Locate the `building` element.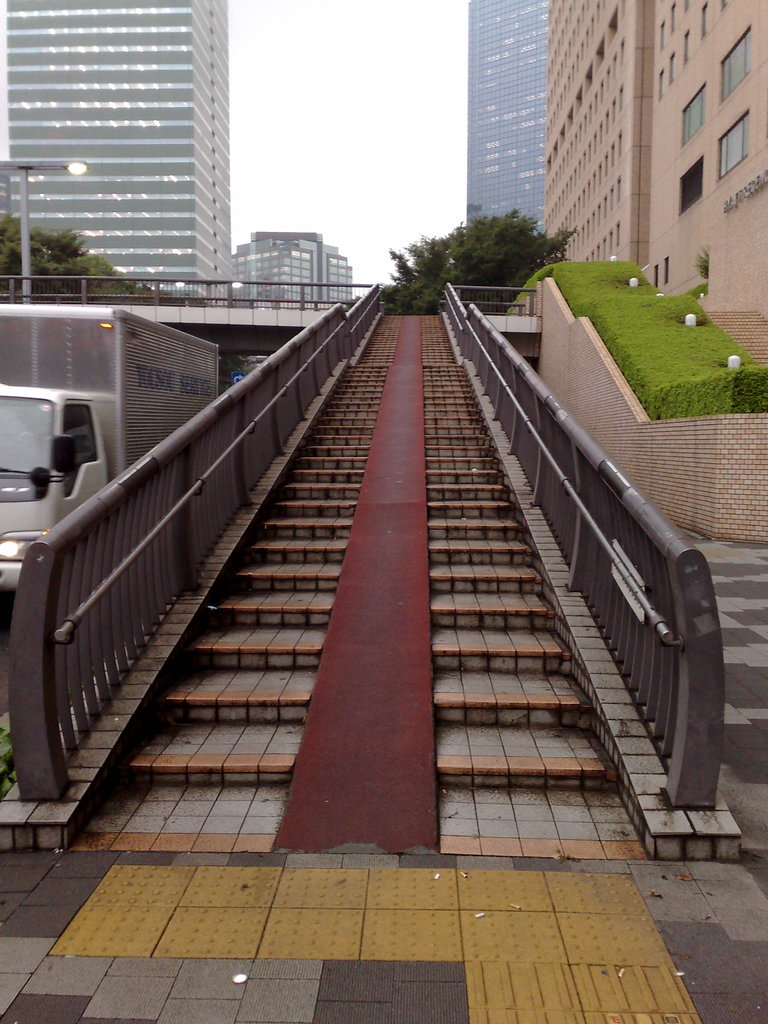
Element bbox: pyautogui.locateOnScreen(229, 228, 352, 301).
